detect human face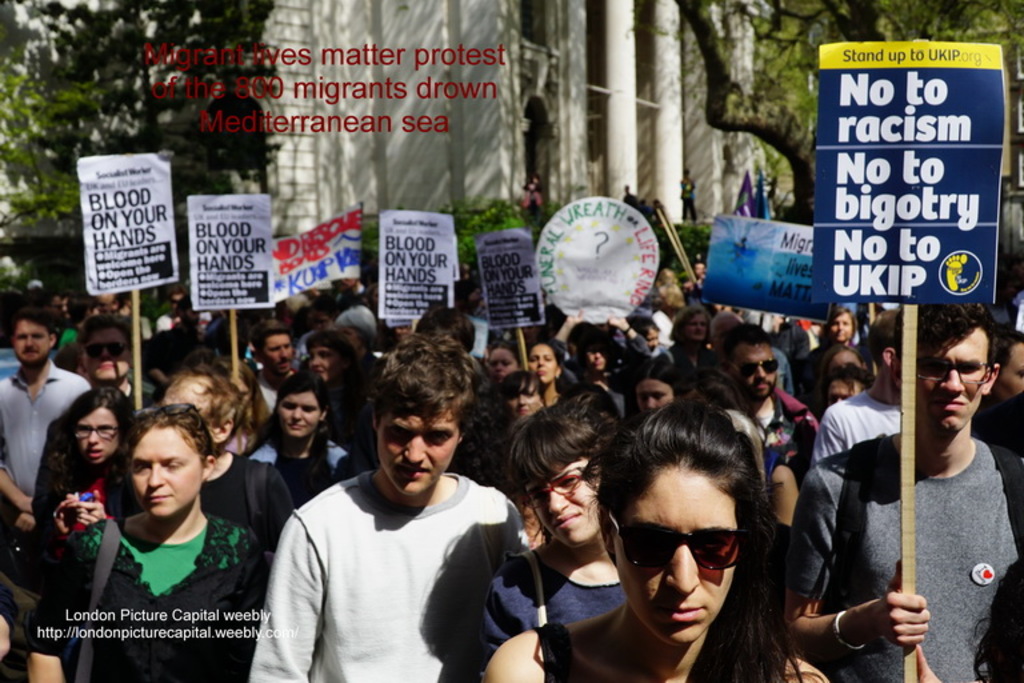
rect(733, 343, 779, 384)
